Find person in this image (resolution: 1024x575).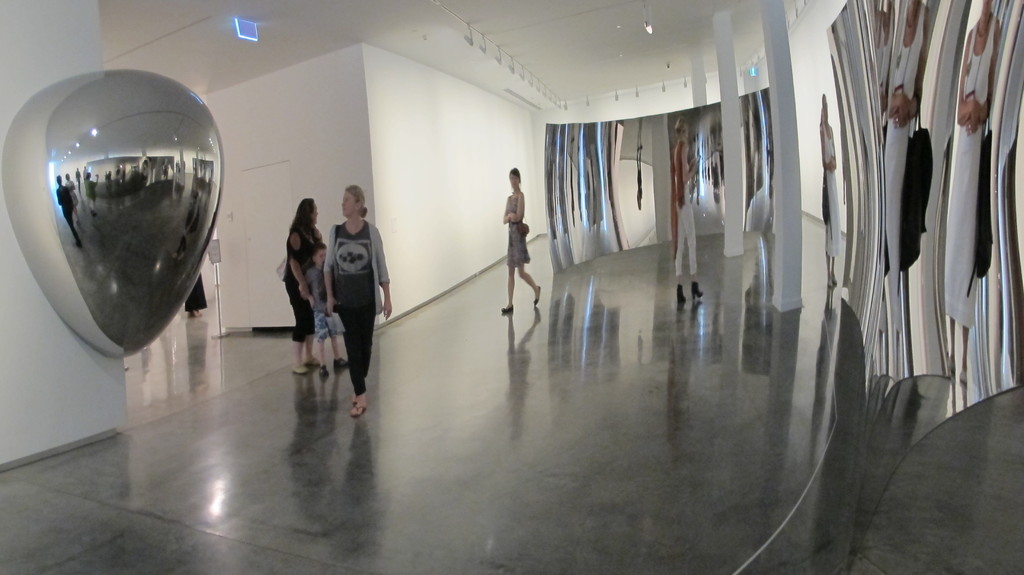
bbox=(496, 163, 548, 299).
